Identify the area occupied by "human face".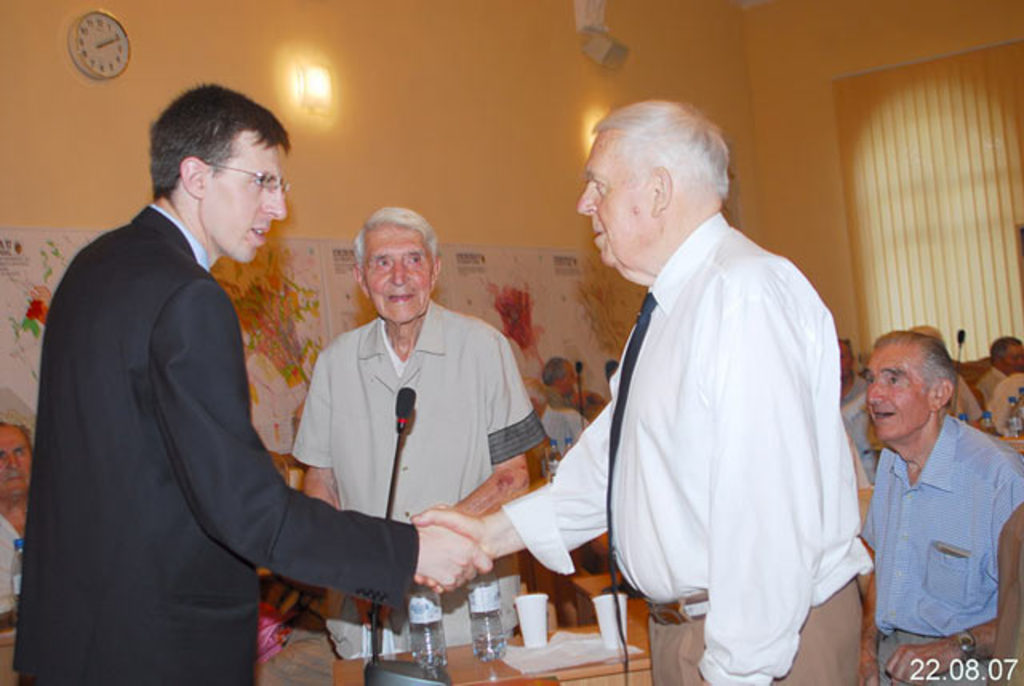
Area: 834 339 856 377.
